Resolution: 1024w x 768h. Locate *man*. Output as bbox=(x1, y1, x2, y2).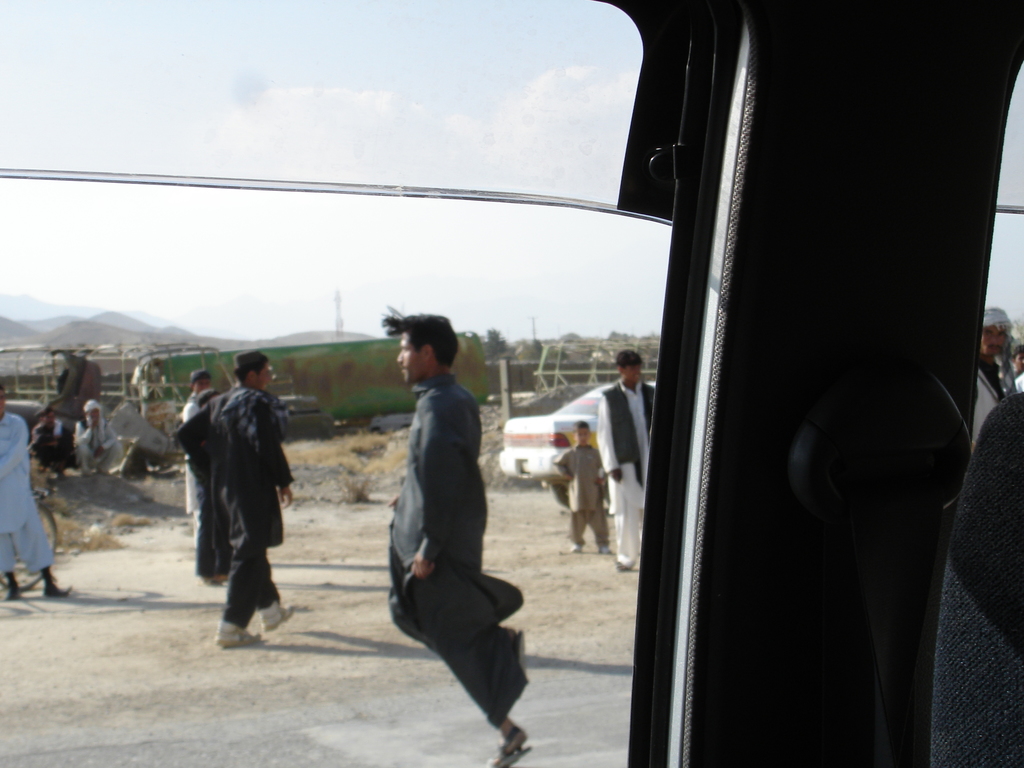
bbox=(75, 398, 122, 479).
